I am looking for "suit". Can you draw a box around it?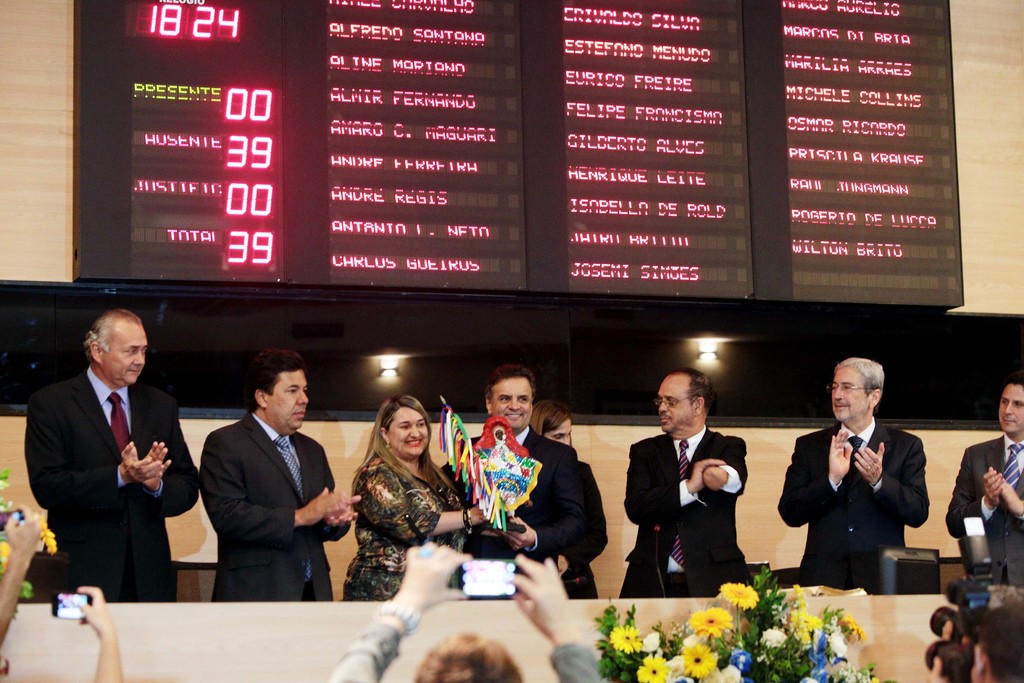
Sure, the bounding box is left=786, top=388, right=939, bottom=602.
